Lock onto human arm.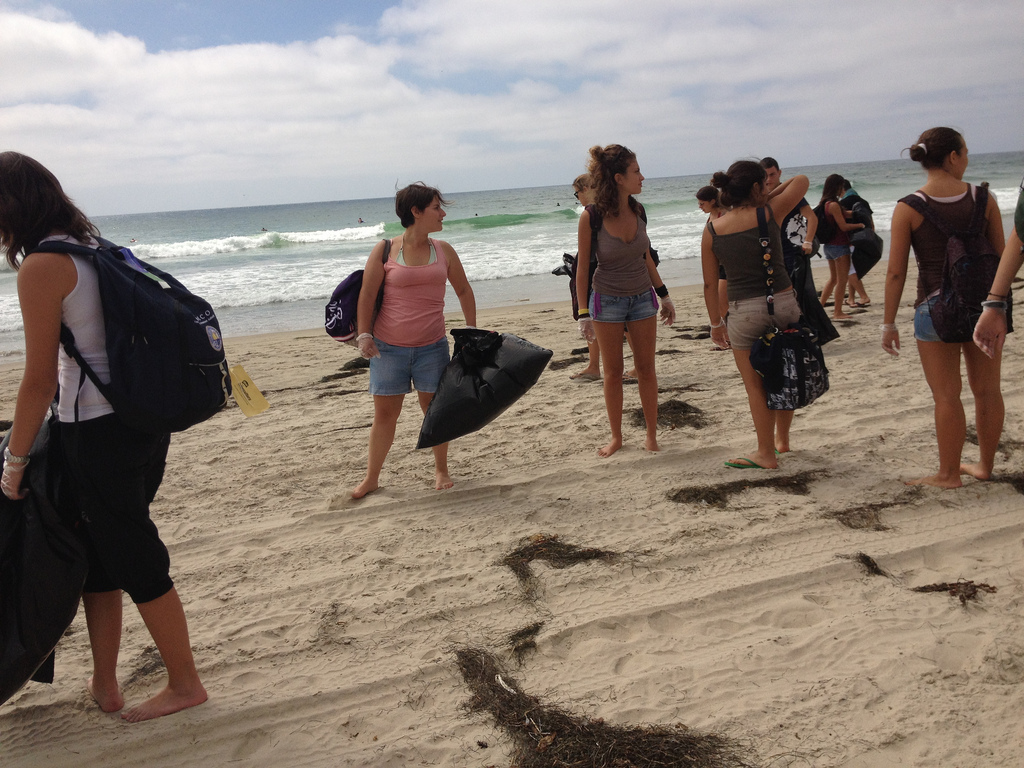
Locked: pyautogui.locateOnScreen(447, 250, 478, 330).
